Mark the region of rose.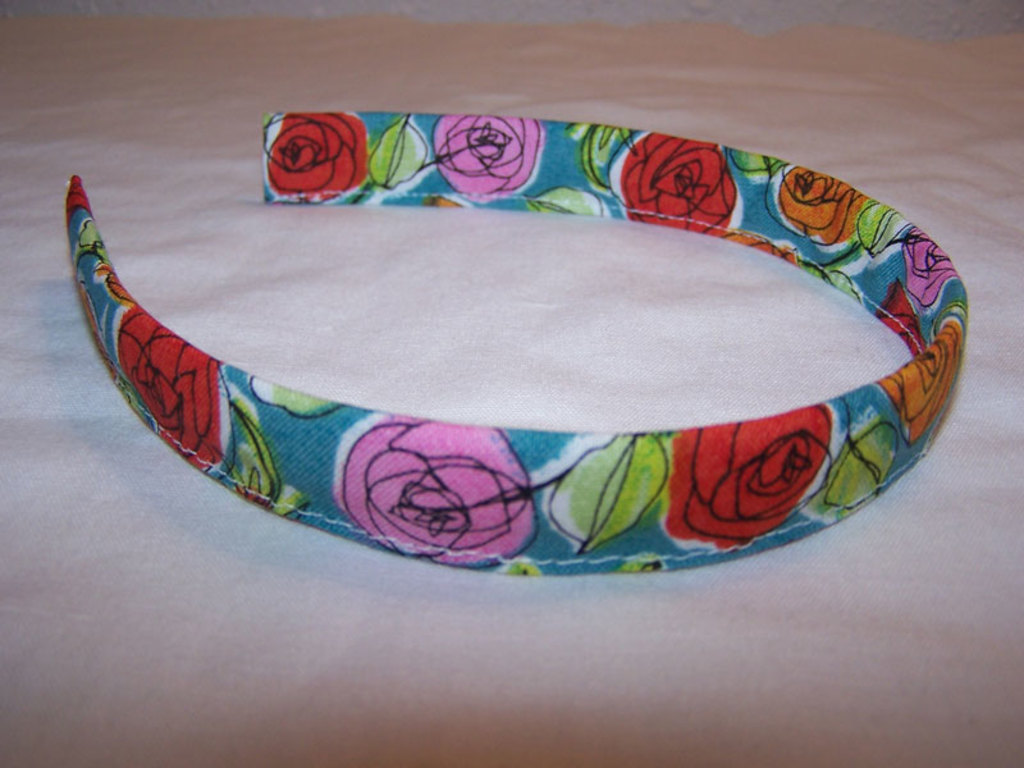
Region: (left=109, top=301, right=224, bottom=470).
